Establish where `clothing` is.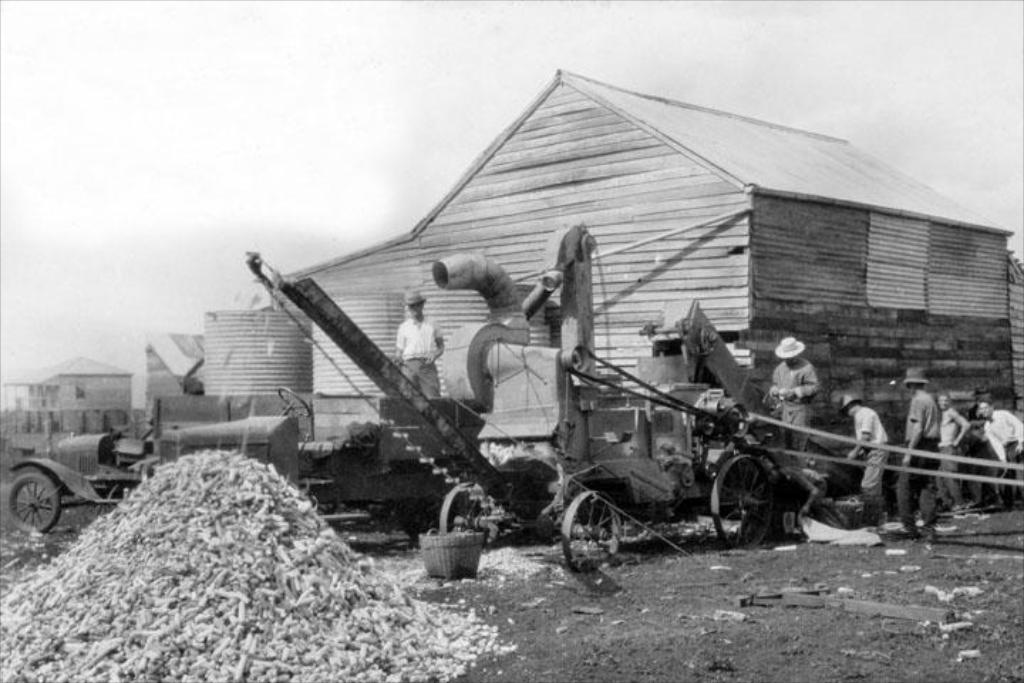
Established at bbox=[934, 444, 977, 508].
